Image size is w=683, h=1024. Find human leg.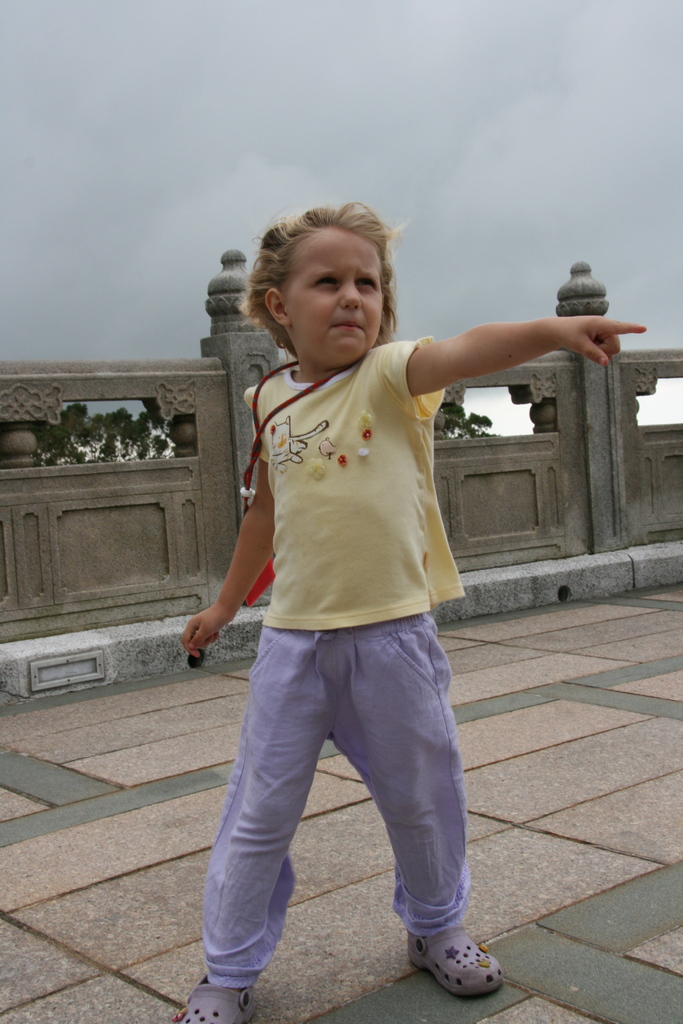
Rect(180, 636, 334, 1023).
